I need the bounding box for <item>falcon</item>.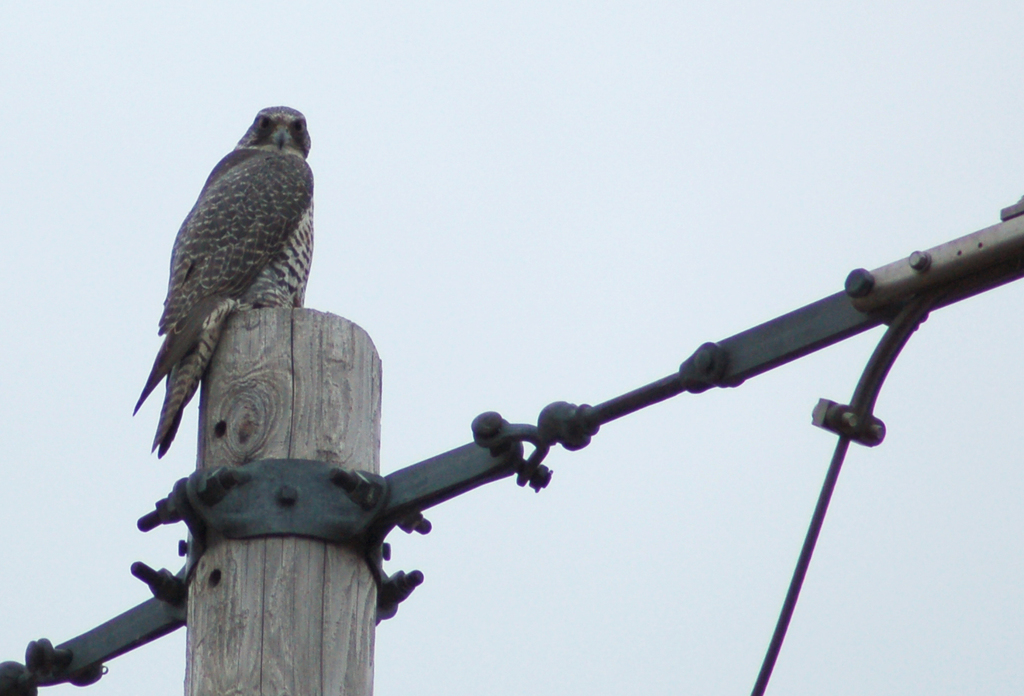
Here it is: x1=130, y1=100, x2=320, y2=458.
